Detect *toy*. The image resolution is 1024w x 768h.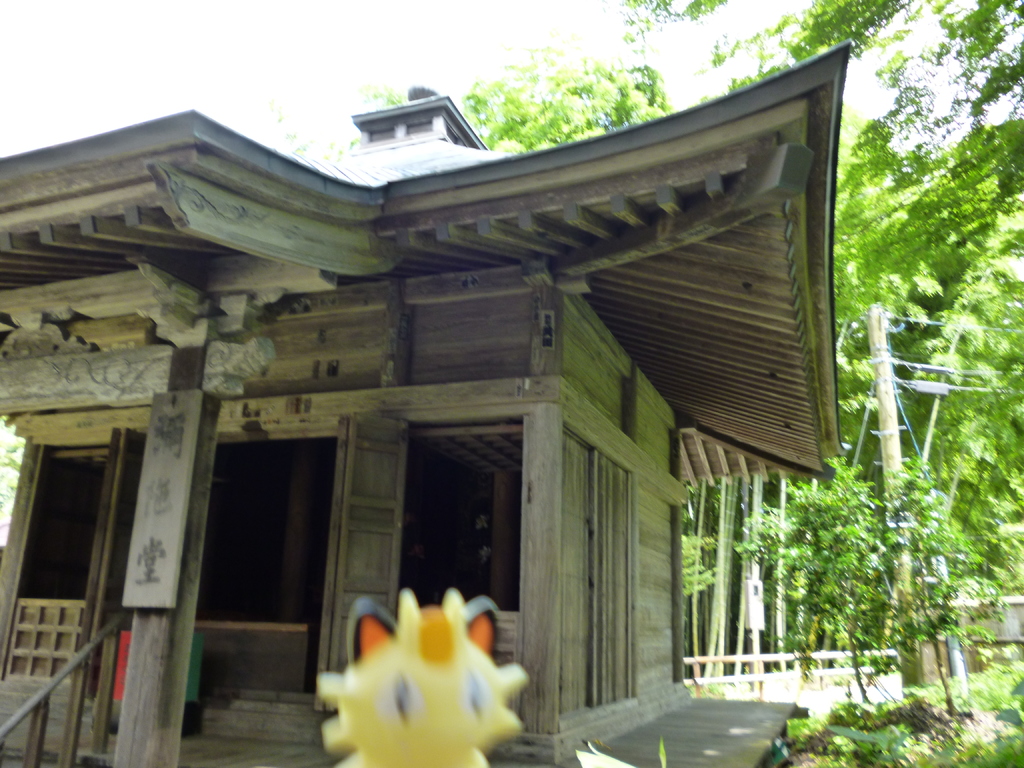
338/591/525/765.
